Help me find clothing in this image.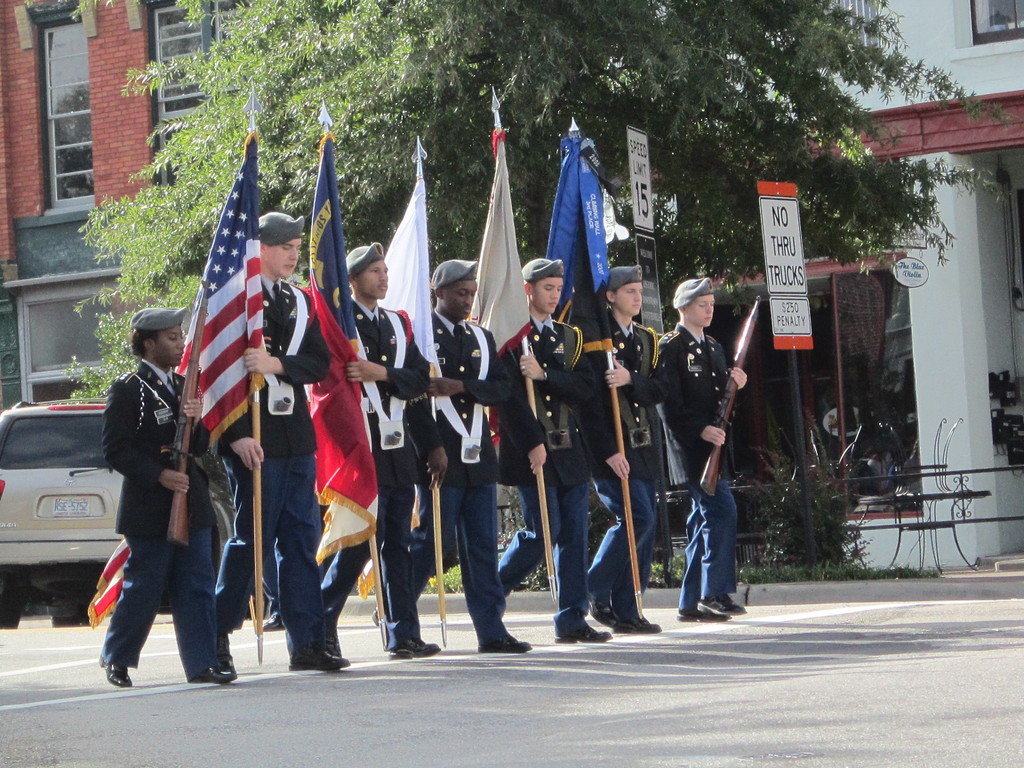
Found it: Rect(504, 318, 598, 623).
